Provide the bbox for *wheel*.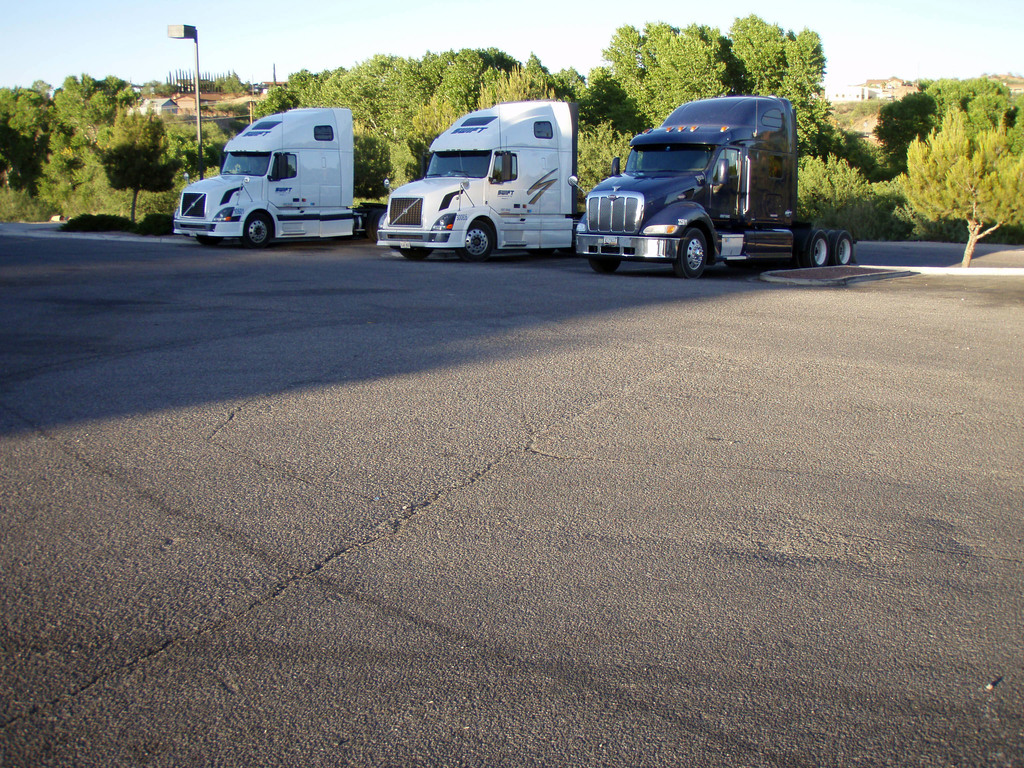
bbox=(456, 223, 495, 267).
